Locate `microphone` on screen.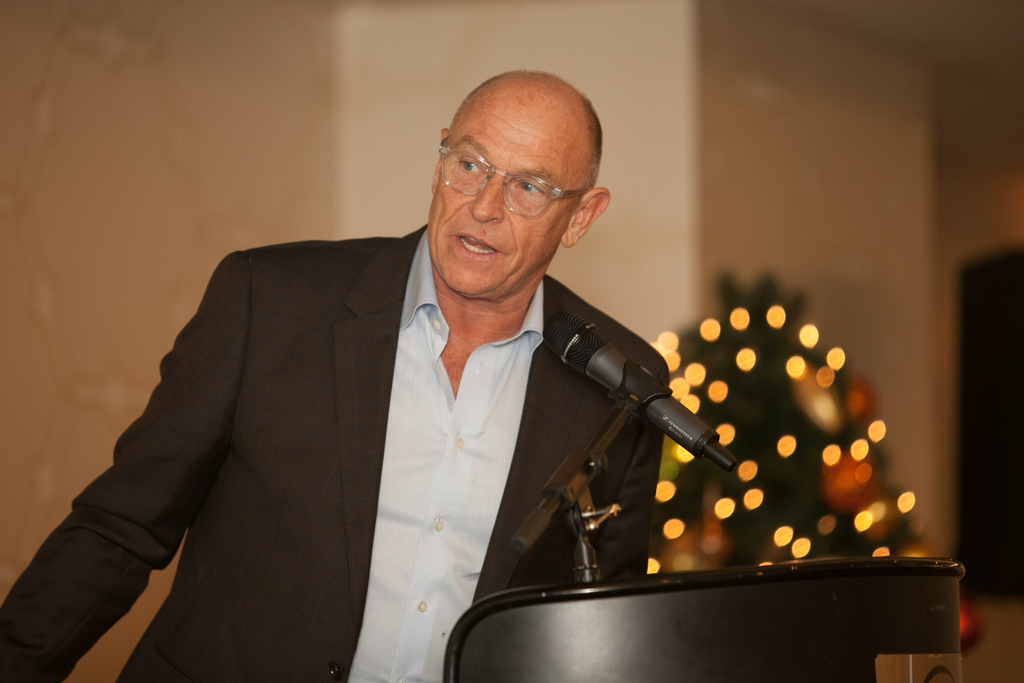
On screen at {"x1": 540, "y1": 304, "x2": 744, "y2": 478}.
